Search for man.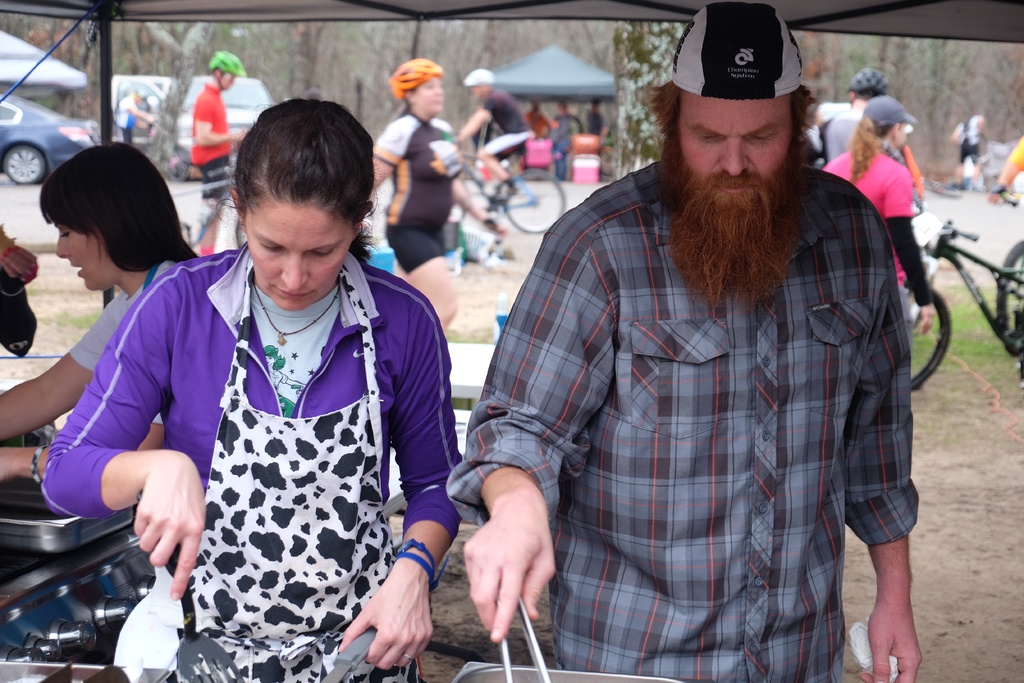
Found at x1=460 y1=67 x2=538 y2=199.
